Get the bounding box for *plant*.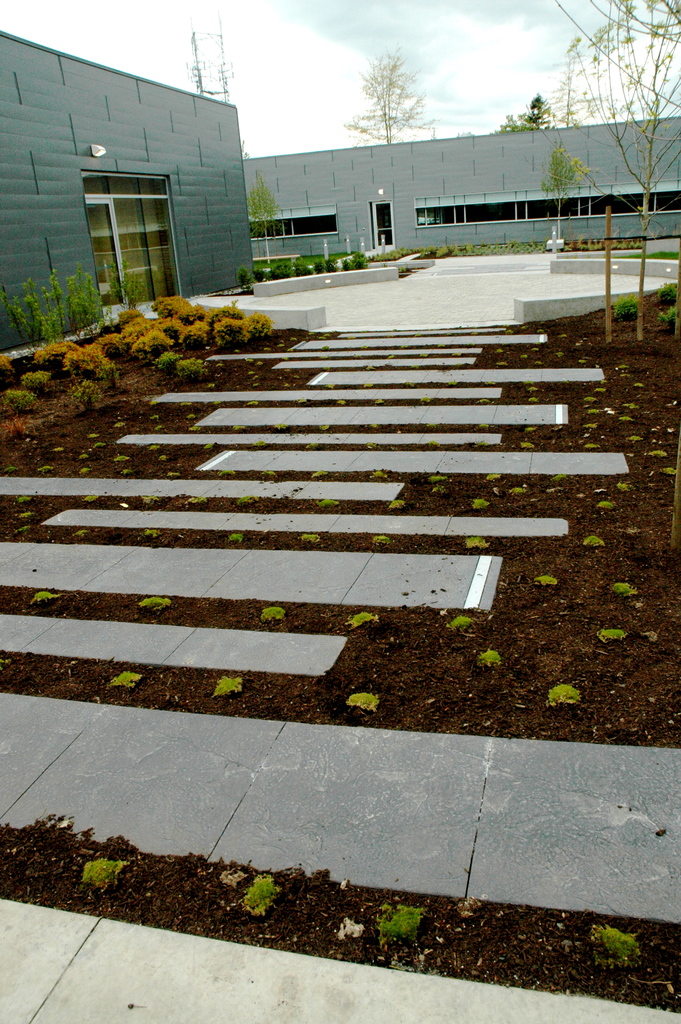
(594, 500, 615, 514).
